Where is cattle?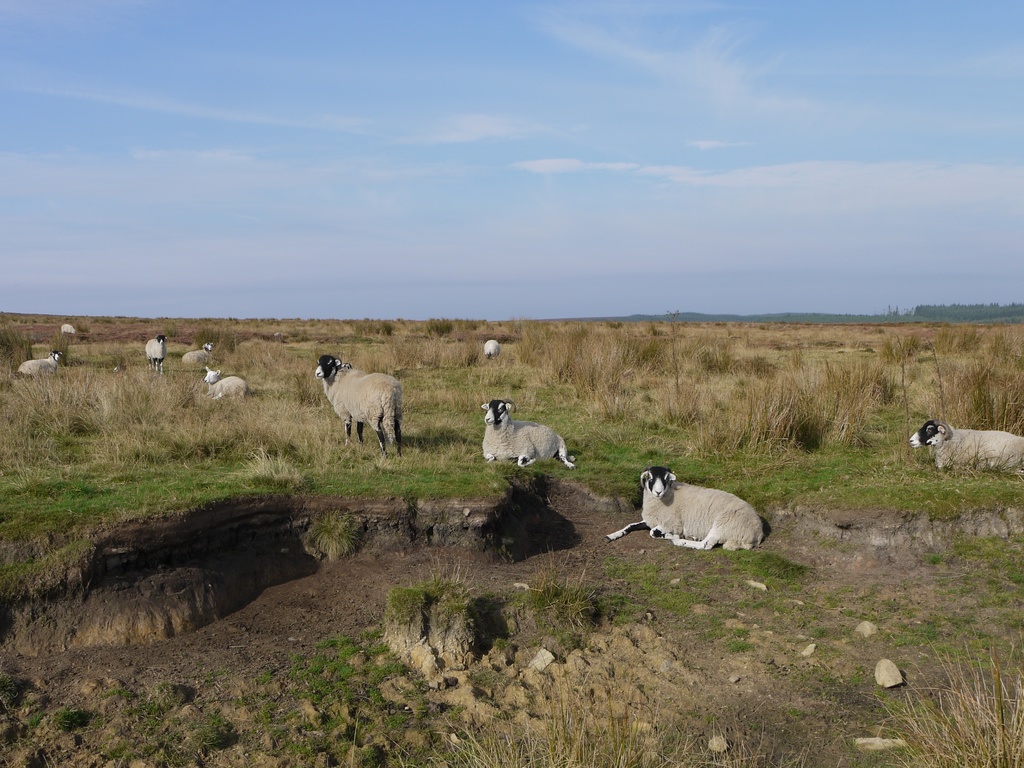
{"left": 911, "top": 420, "right": 1023, "bottom": 473}.
